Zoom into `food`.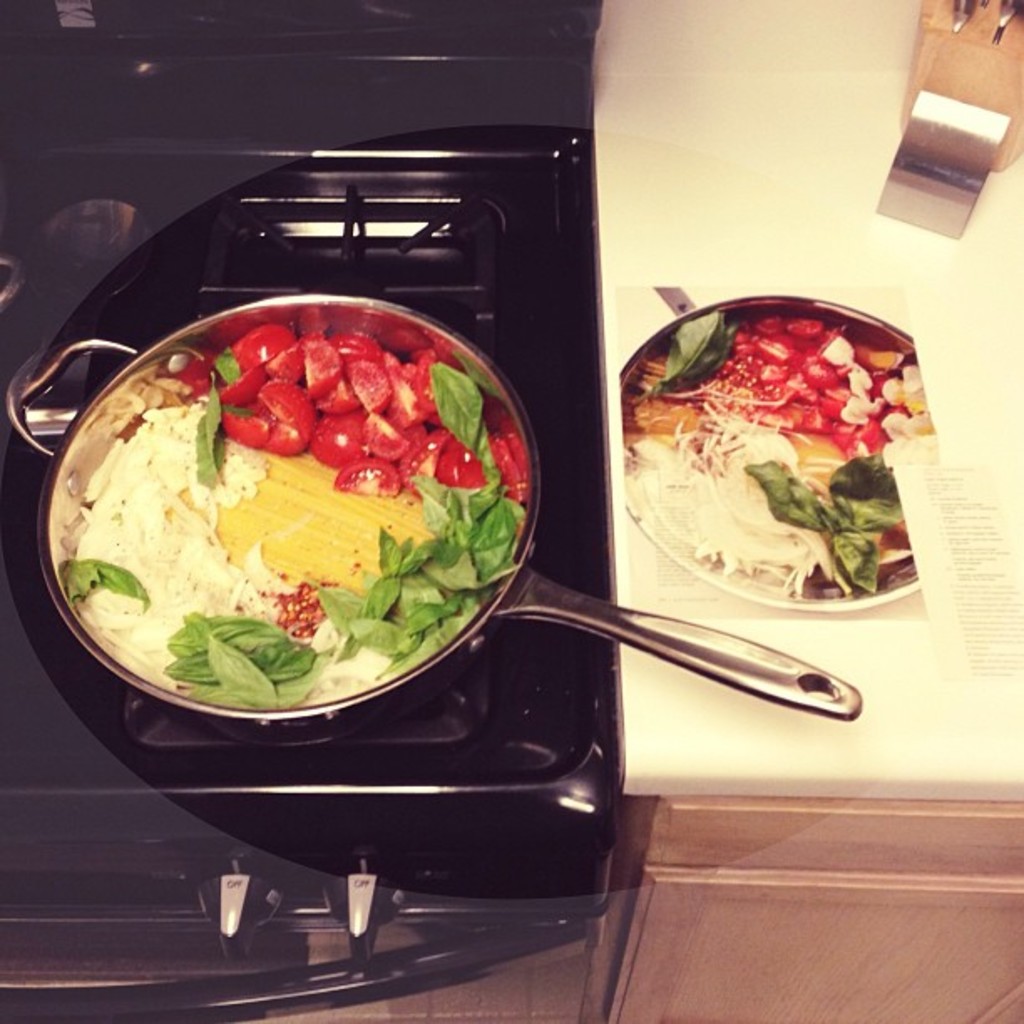
Zoom target: (x1=696, y1=308, x2=900, y2=458).
